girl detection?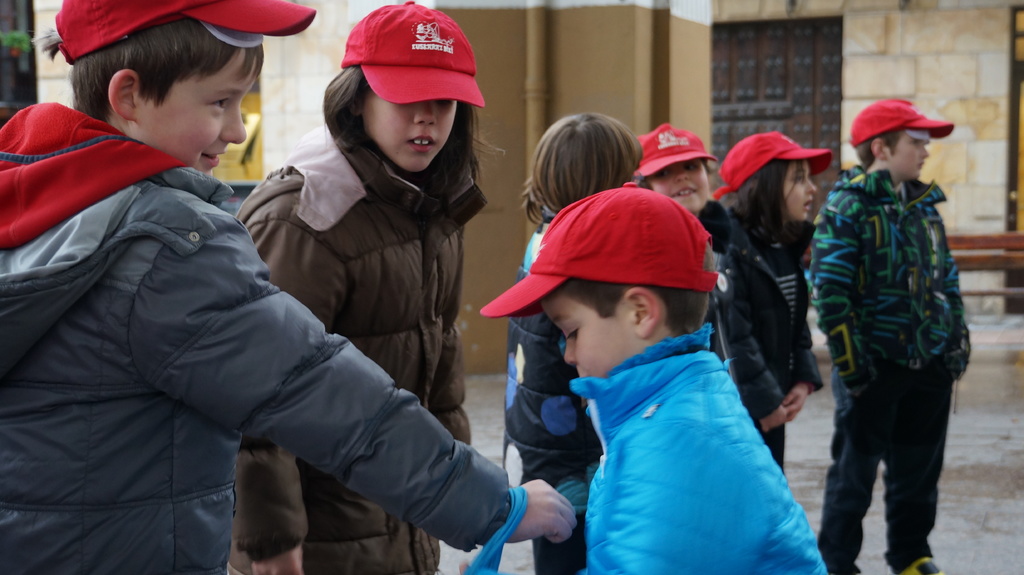
left=243, top=0, right=488, bottom=574
